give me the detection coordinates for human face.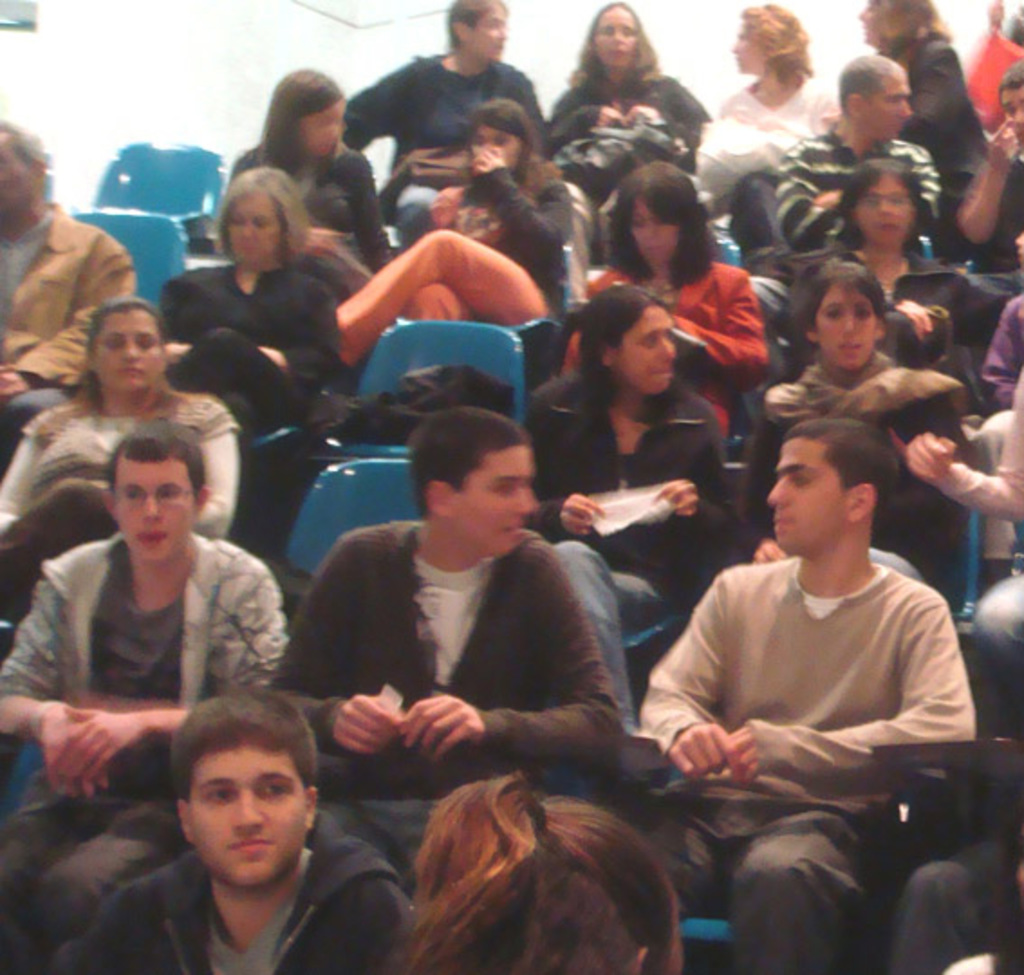
l=870, t=74, r=910, b=143.
